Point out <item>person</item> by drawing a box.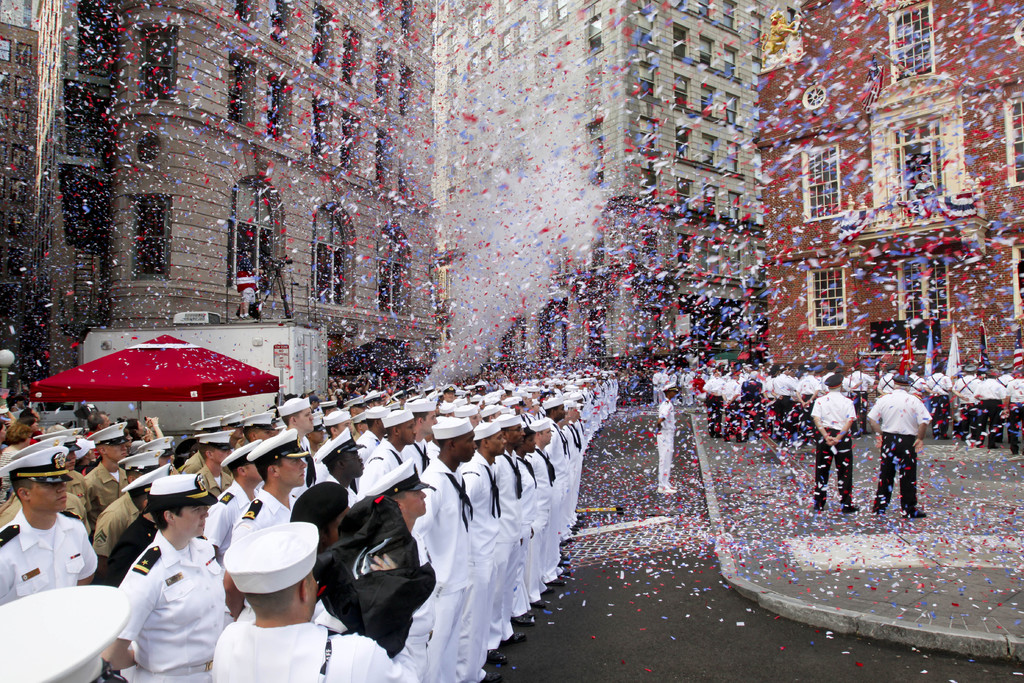
x1=661 y1=386 x2=676 y2=506.
